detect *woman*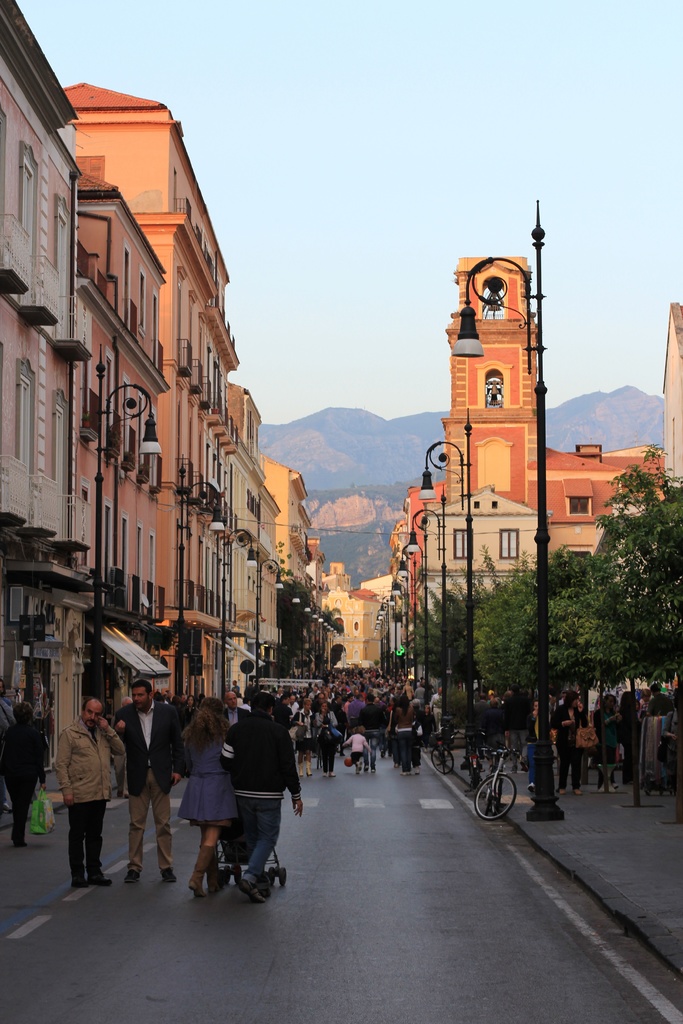
box=[611, 687, 644, 784]
